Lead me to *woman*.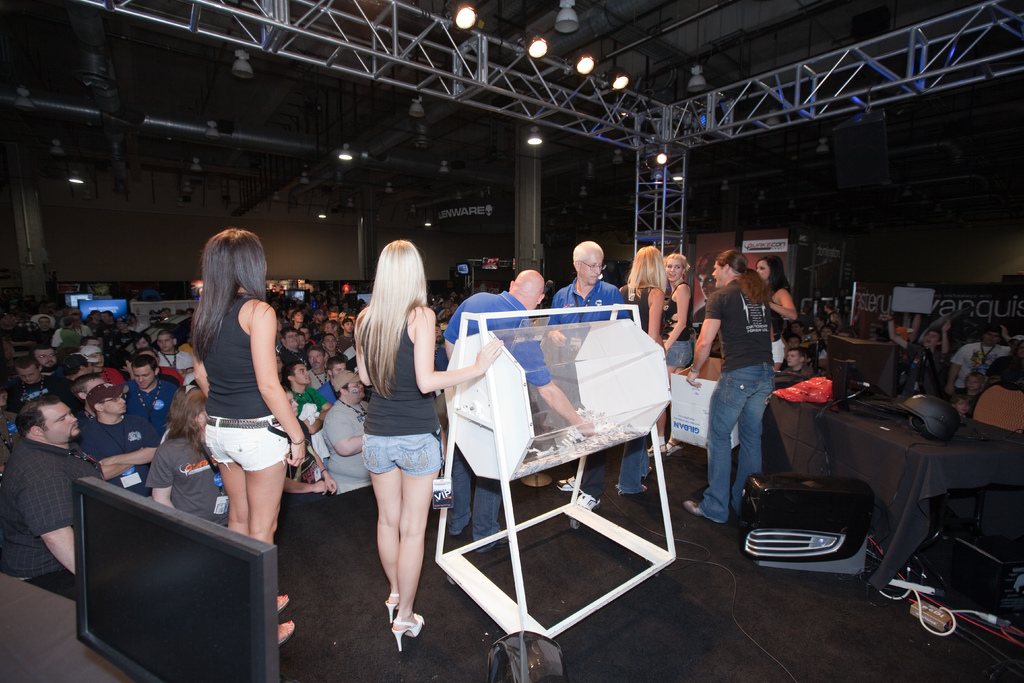
Lead to bbox=(616, 242, 669, 500).
